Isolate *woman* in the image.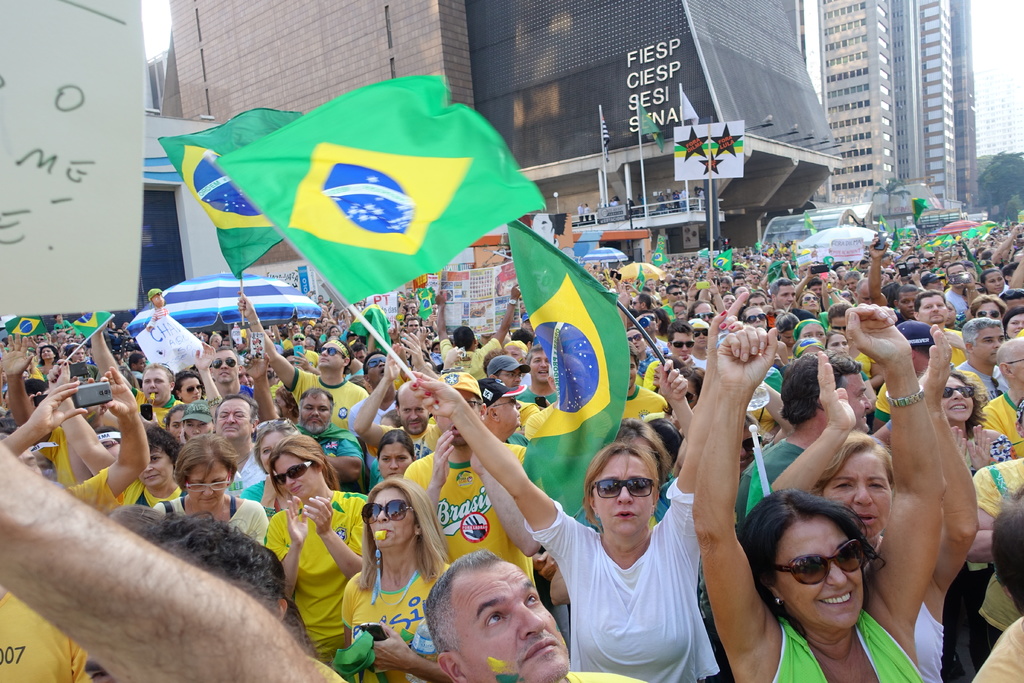
Isolated region: l=913, t=363, r=1012, b=668.
